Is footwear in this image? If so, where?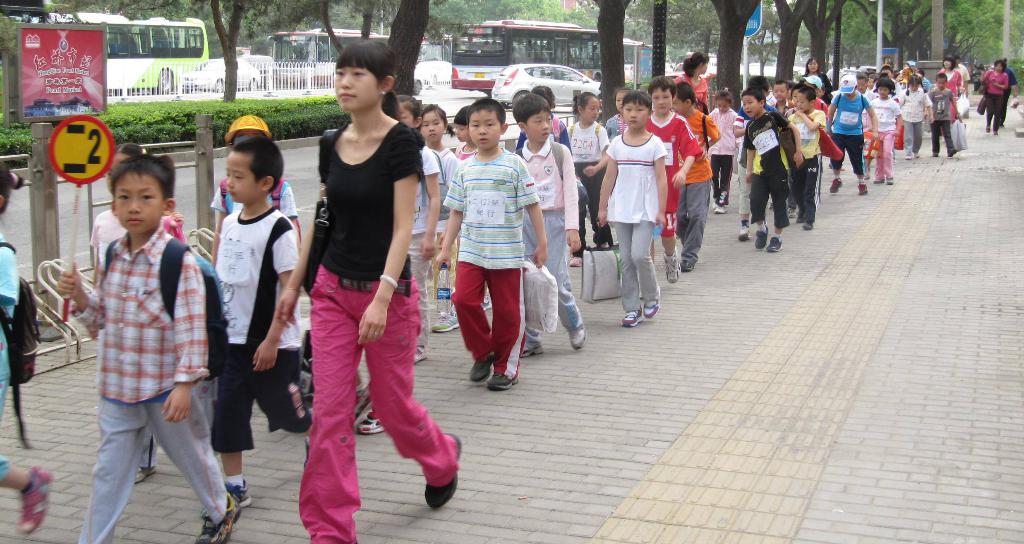
Yes, at pyautogui.locateOnScreen(753, 223, 769, 251).
